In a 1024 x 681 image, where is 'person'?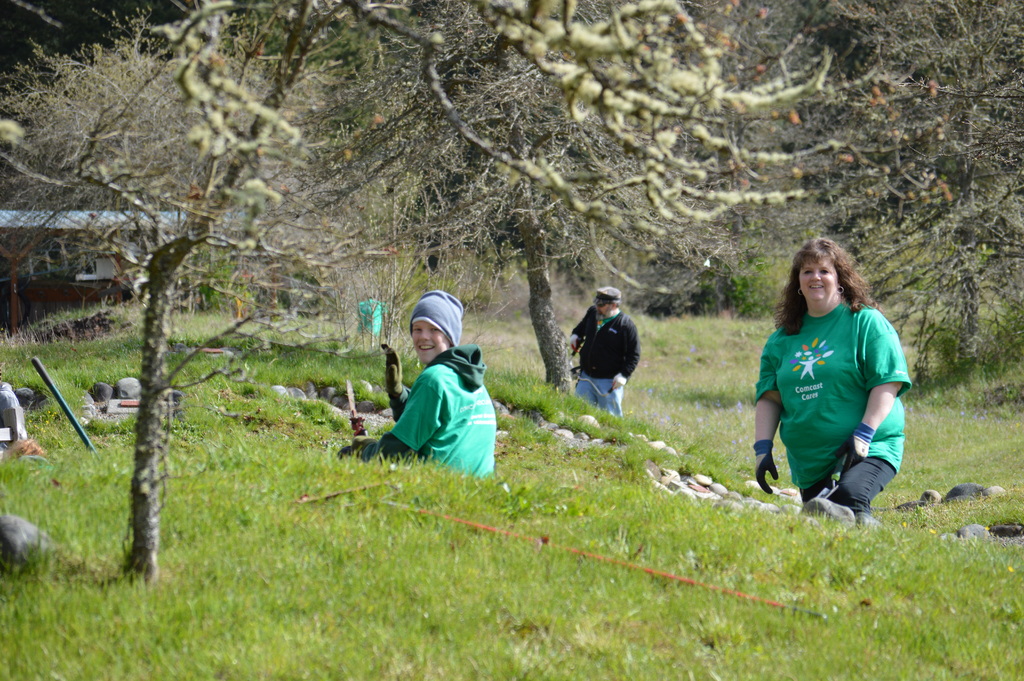
{"left": 567, "top": 285, "right": 639, "bottom": 419}.
